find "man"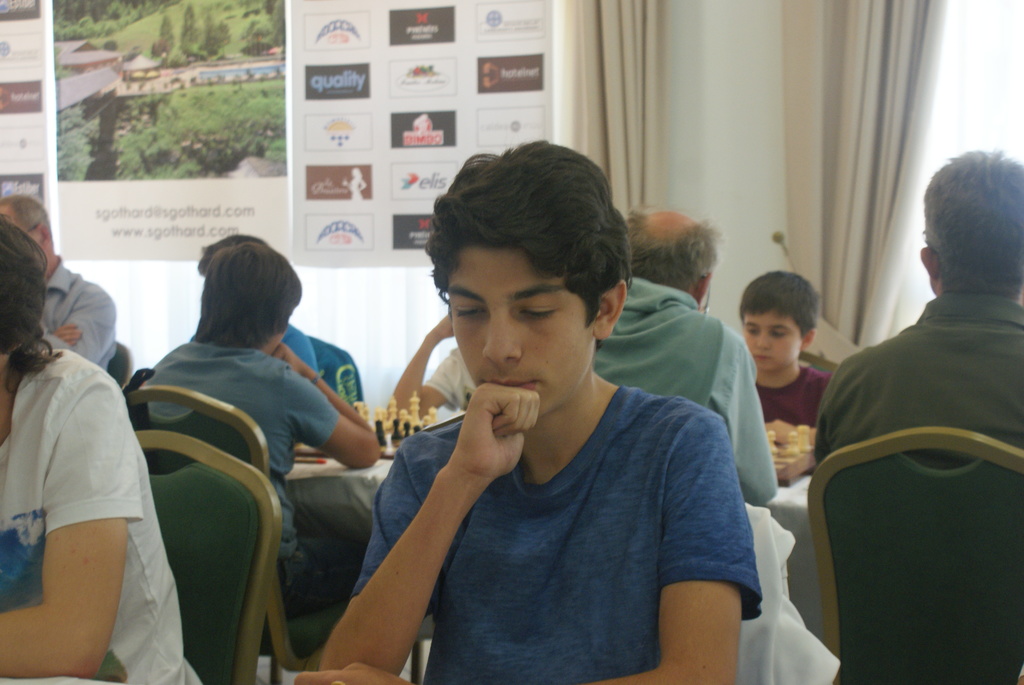
561, 217, 779, 503
